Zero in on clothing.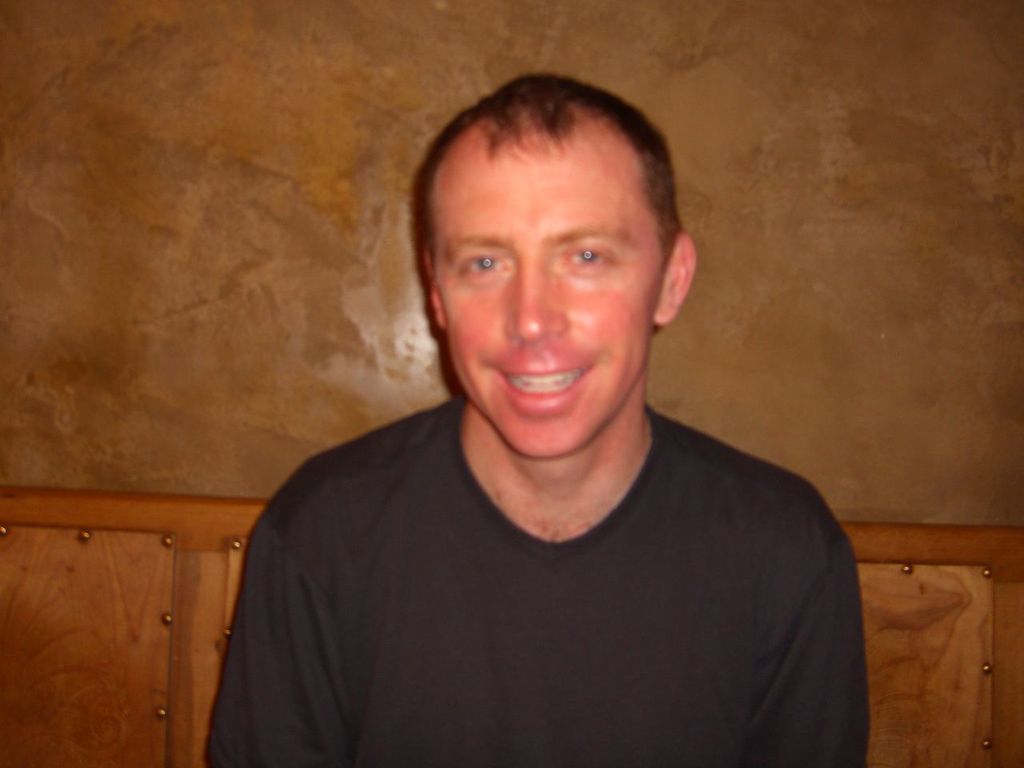
Zeroed in: bbox=(198, 389, 874, 767).
